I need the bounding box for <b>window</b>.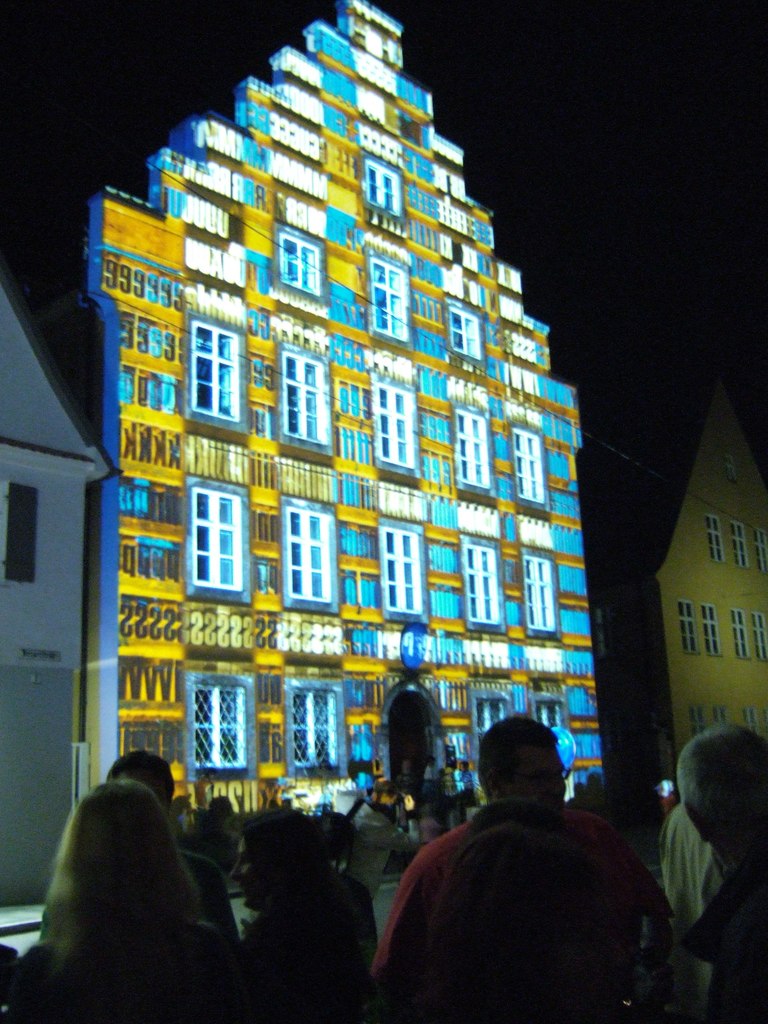
Here it is: bbox=(733, 525, 747, 571).
